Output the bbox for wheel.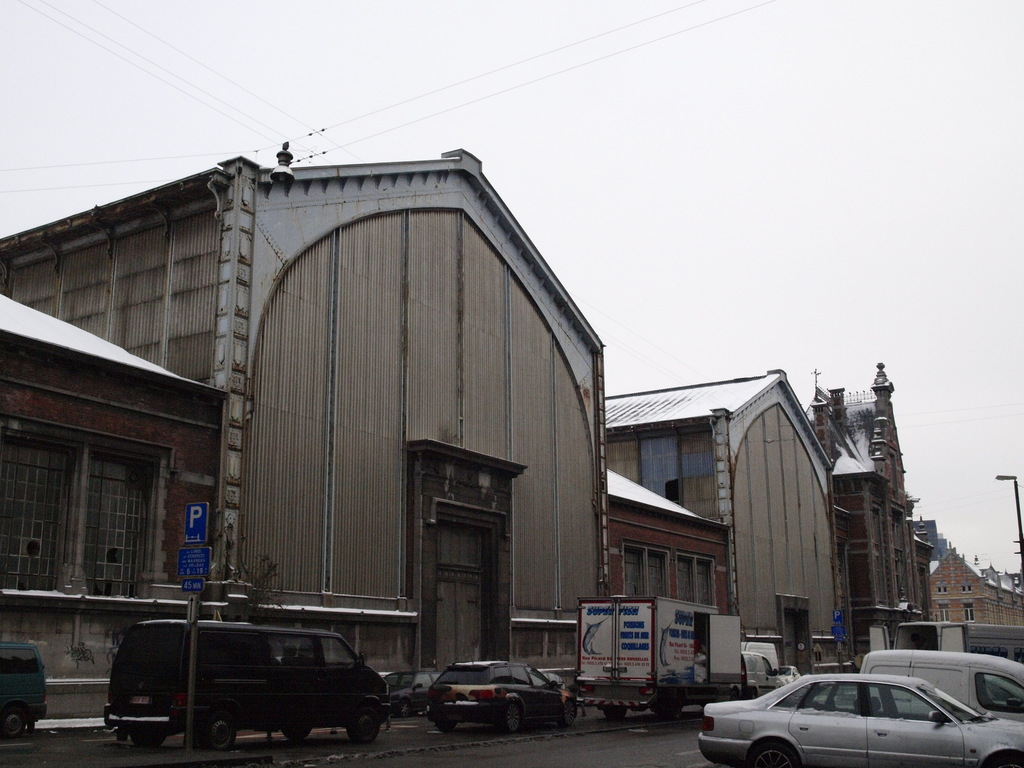
detection(205, 709, 248, 750).
